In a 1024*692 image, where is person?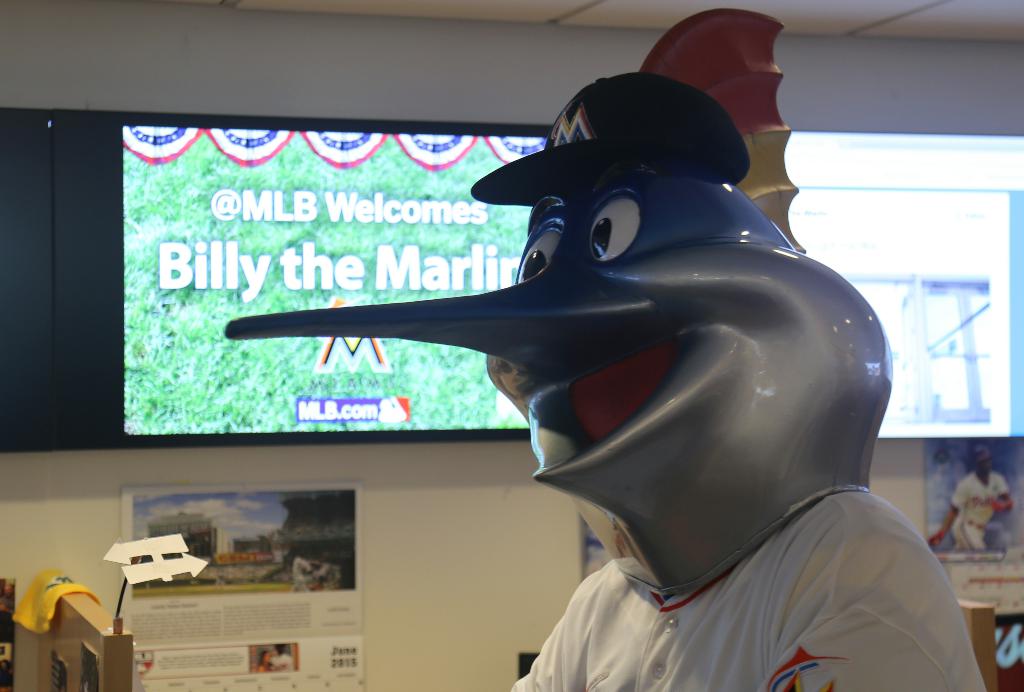
bbox=[195, 60, 917, 680].
